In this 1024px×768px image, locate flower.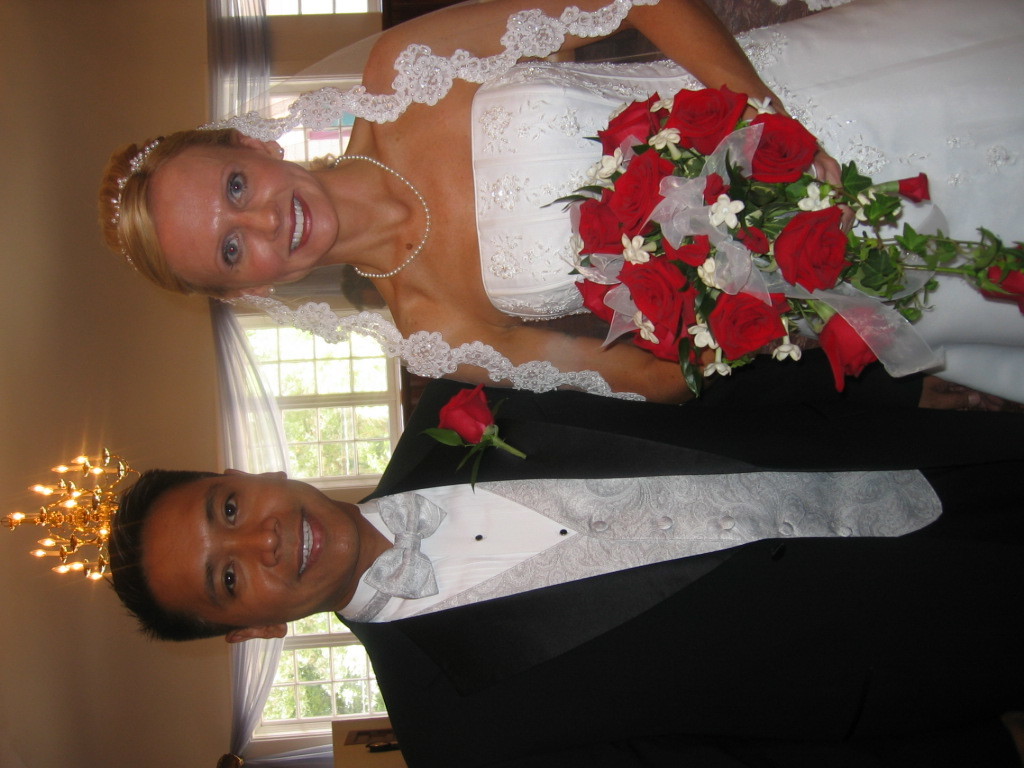
Bounding box: [x1=445, y1=384, x2=499, y2=449].
